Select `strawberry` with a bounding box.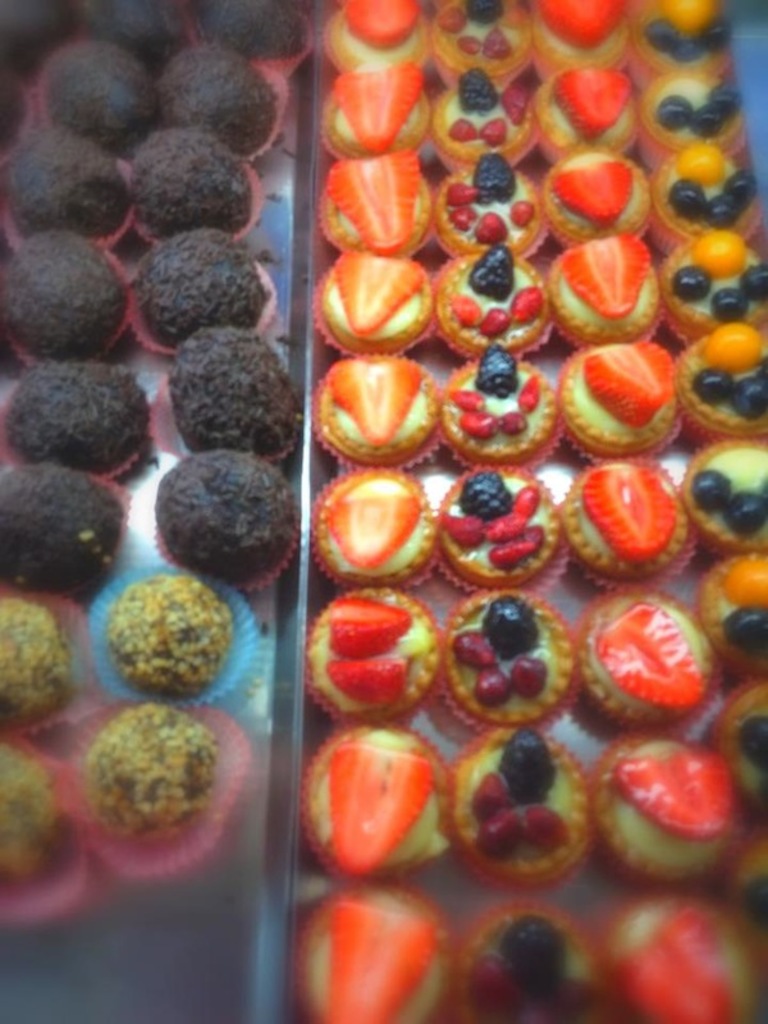
[620,904,744,1023].
